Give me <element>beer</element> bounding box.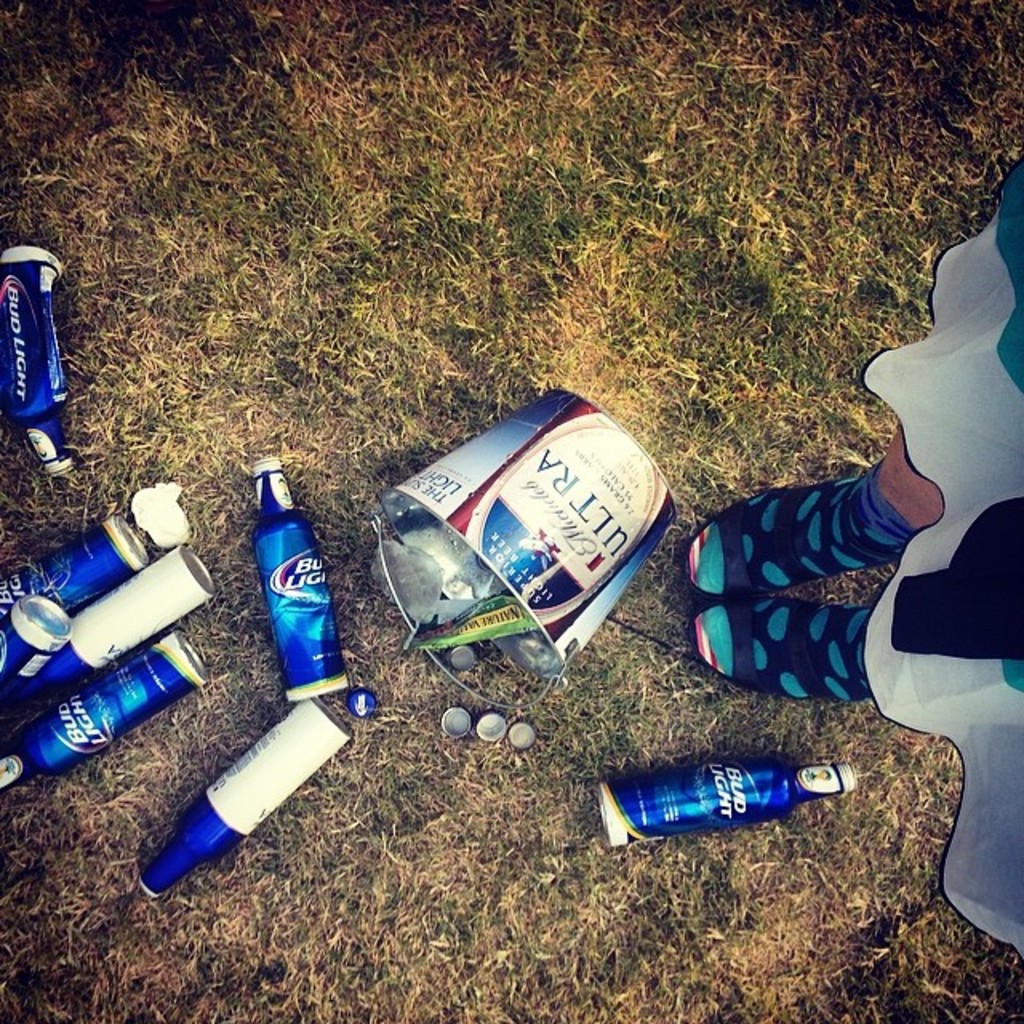
<bbox>22, 544, 214, 701</bbox>.
